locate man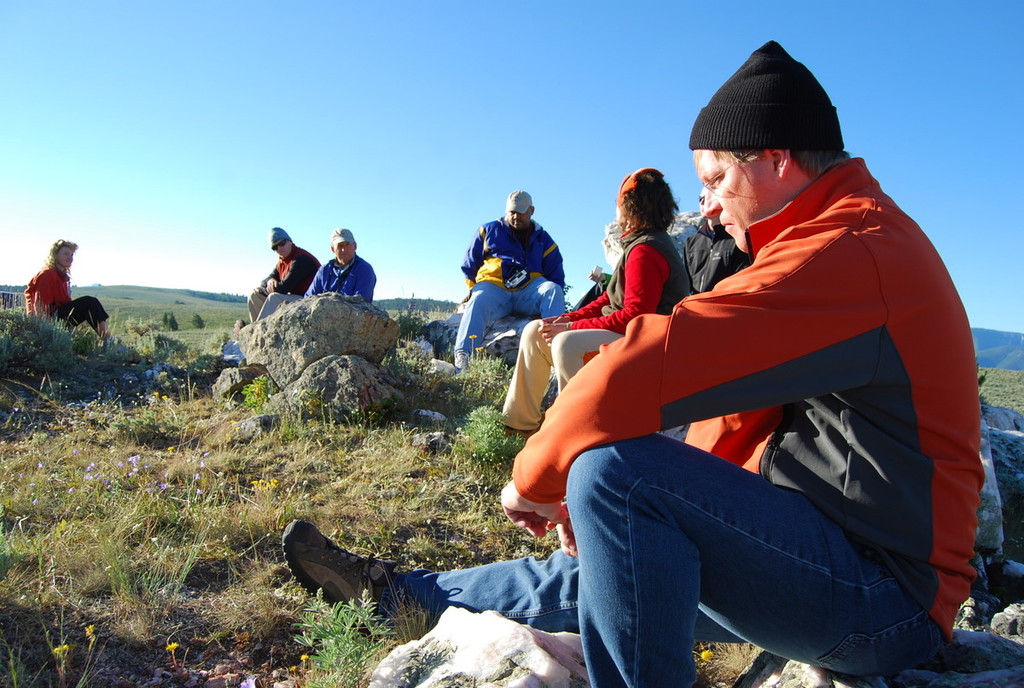
region(247, 225, 329, 327)
